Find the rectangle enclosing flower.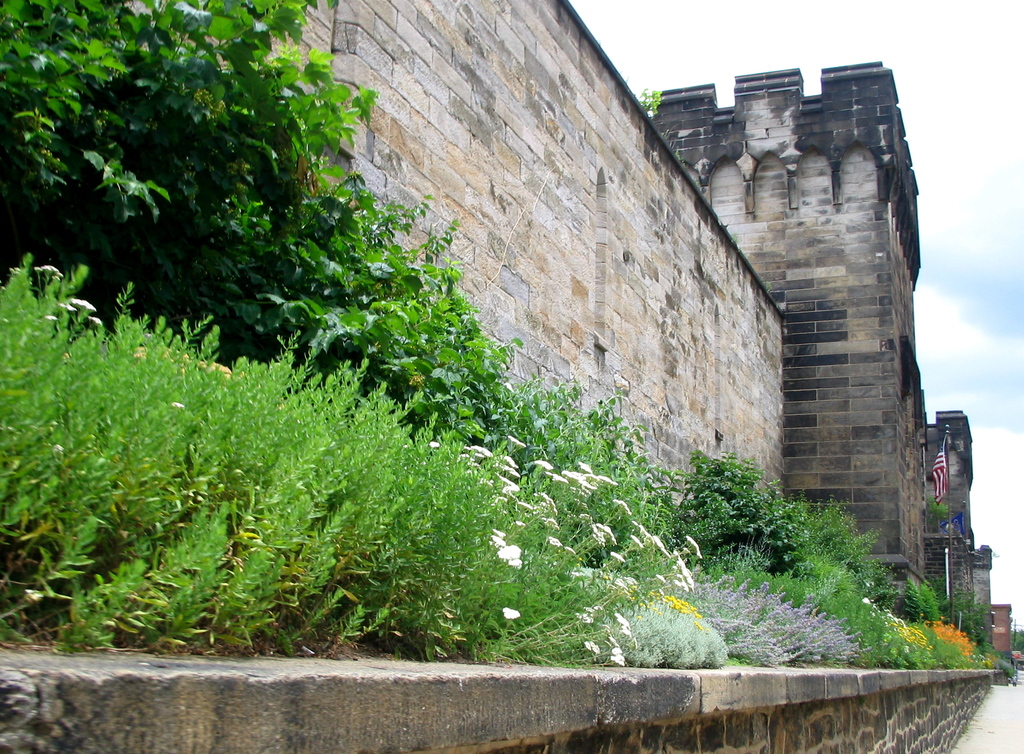
(36, 265, 63, 272).
